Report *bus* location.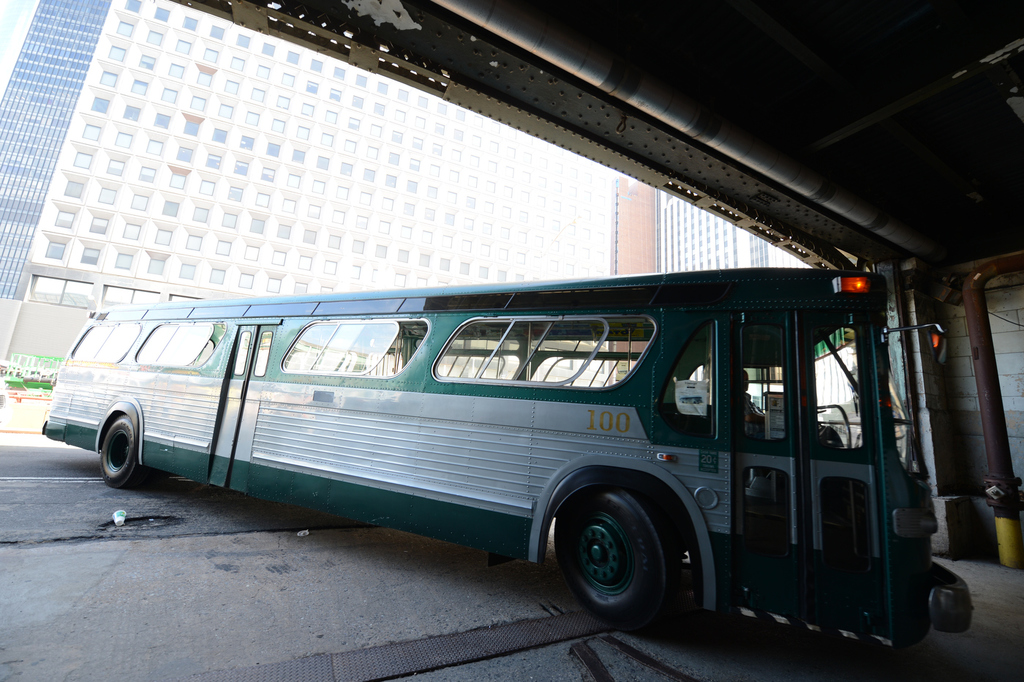
Report: (left=35, top=266, right=976, bottom=659).
